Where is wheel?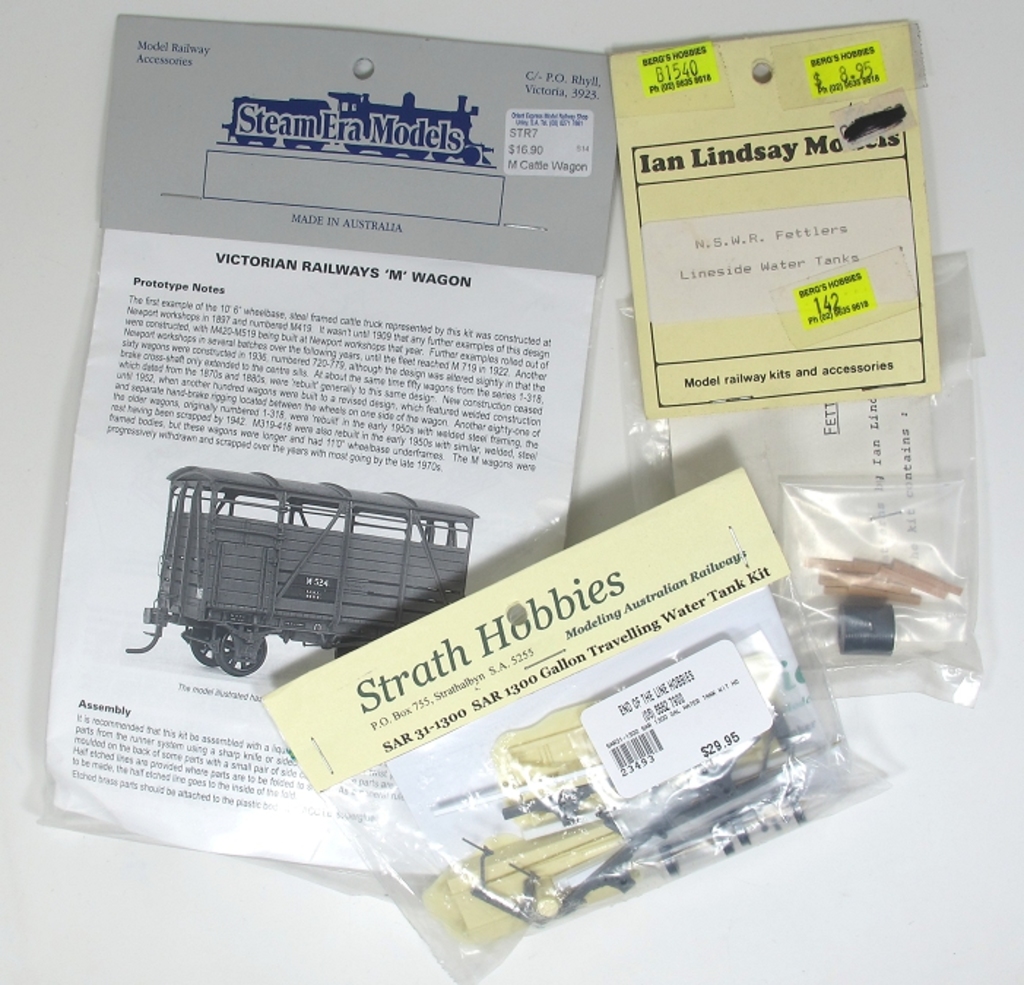
bbox=[210, 618, 270, 678].
